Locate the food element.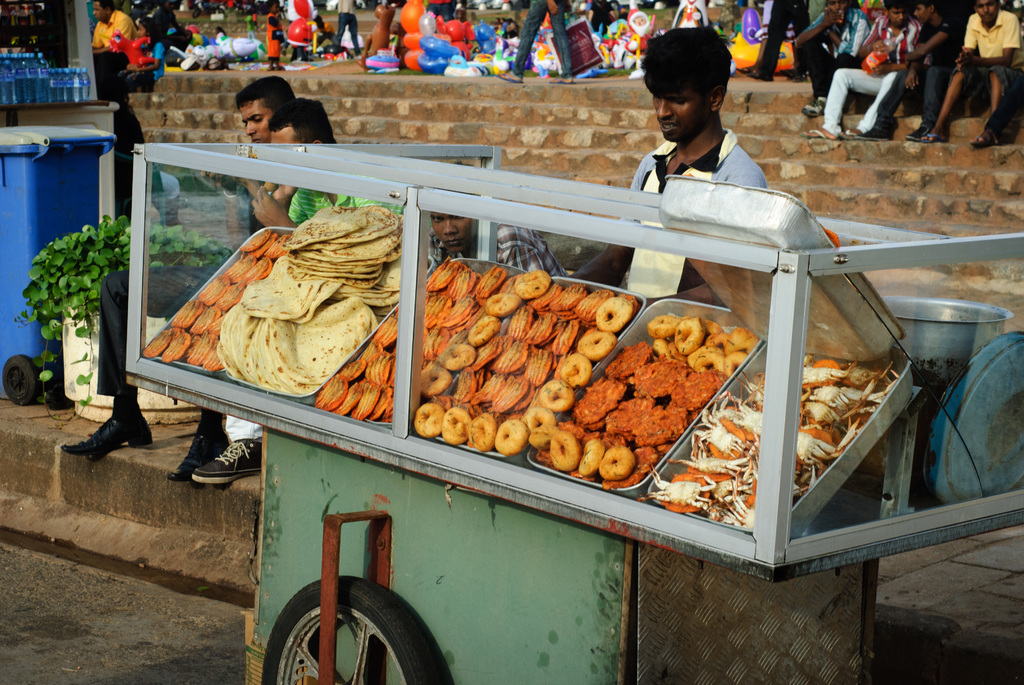
Element bbox: [left=413, top=403, right=445, bottom=442].
